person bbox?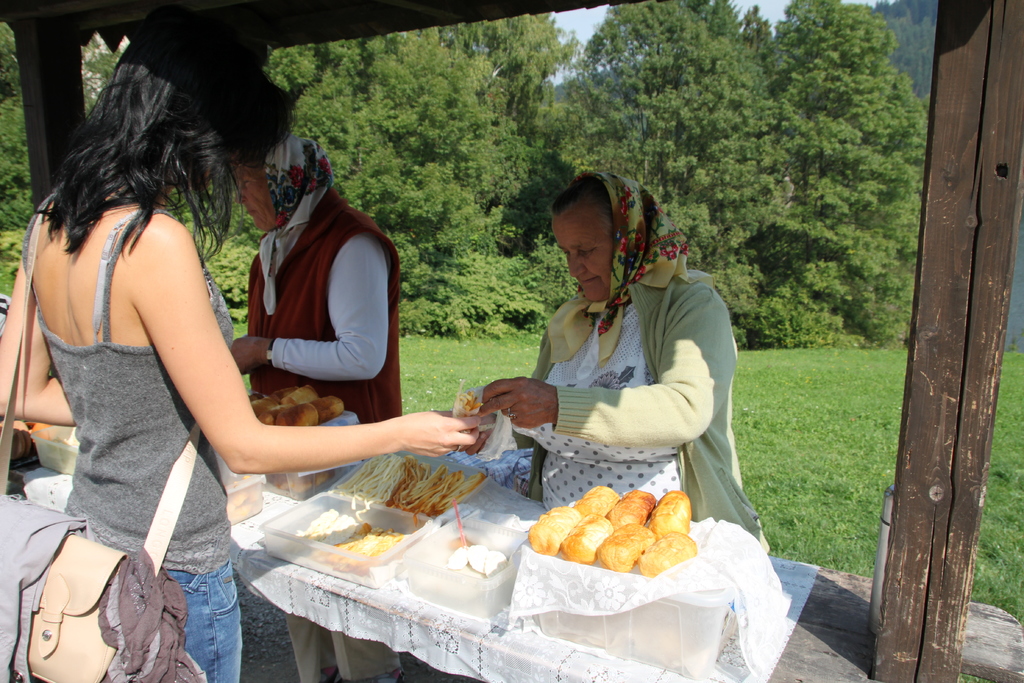
x1=233 y1=129 x2=403 y2=682
